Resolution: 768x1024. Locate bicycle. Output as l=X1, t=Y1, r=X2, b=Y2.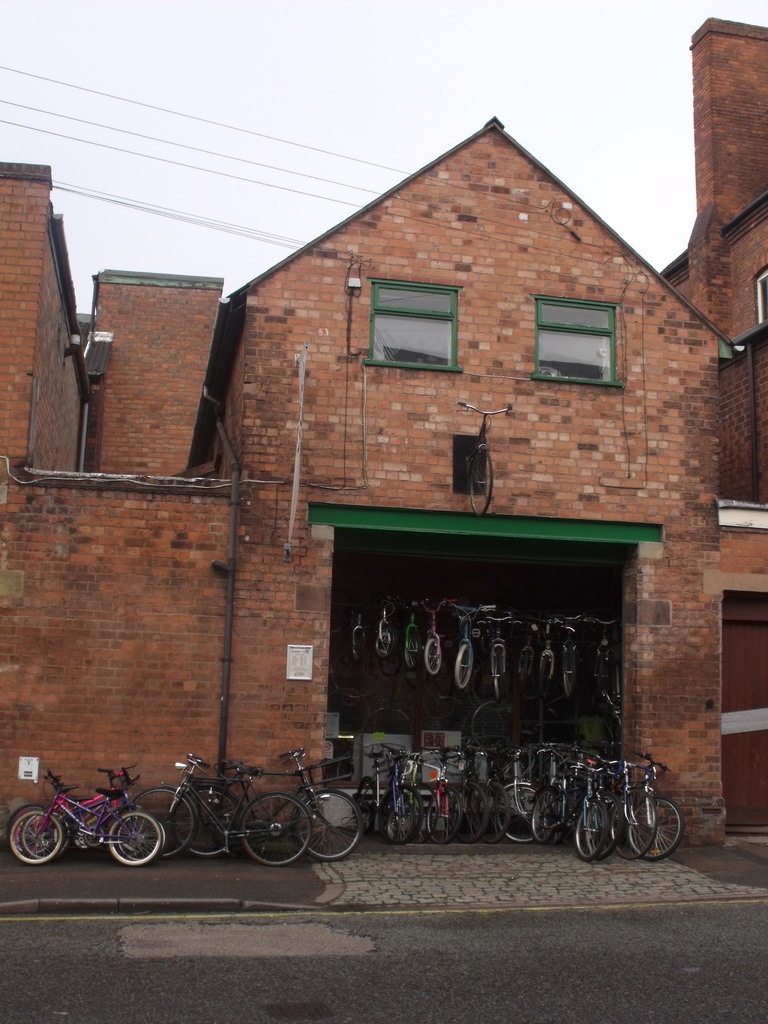
l=481, t=751, r=527, b=835.
